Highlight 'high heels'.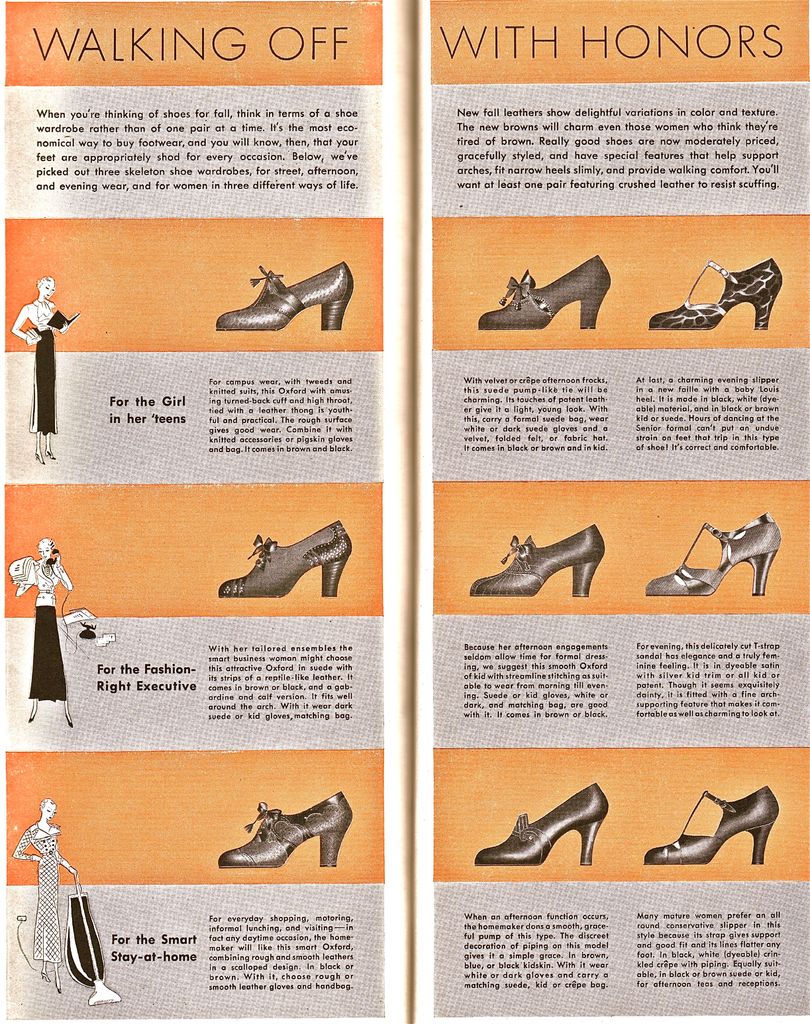
Highlighted region: <bbox>219, 524, 353, 599</bbox>.
